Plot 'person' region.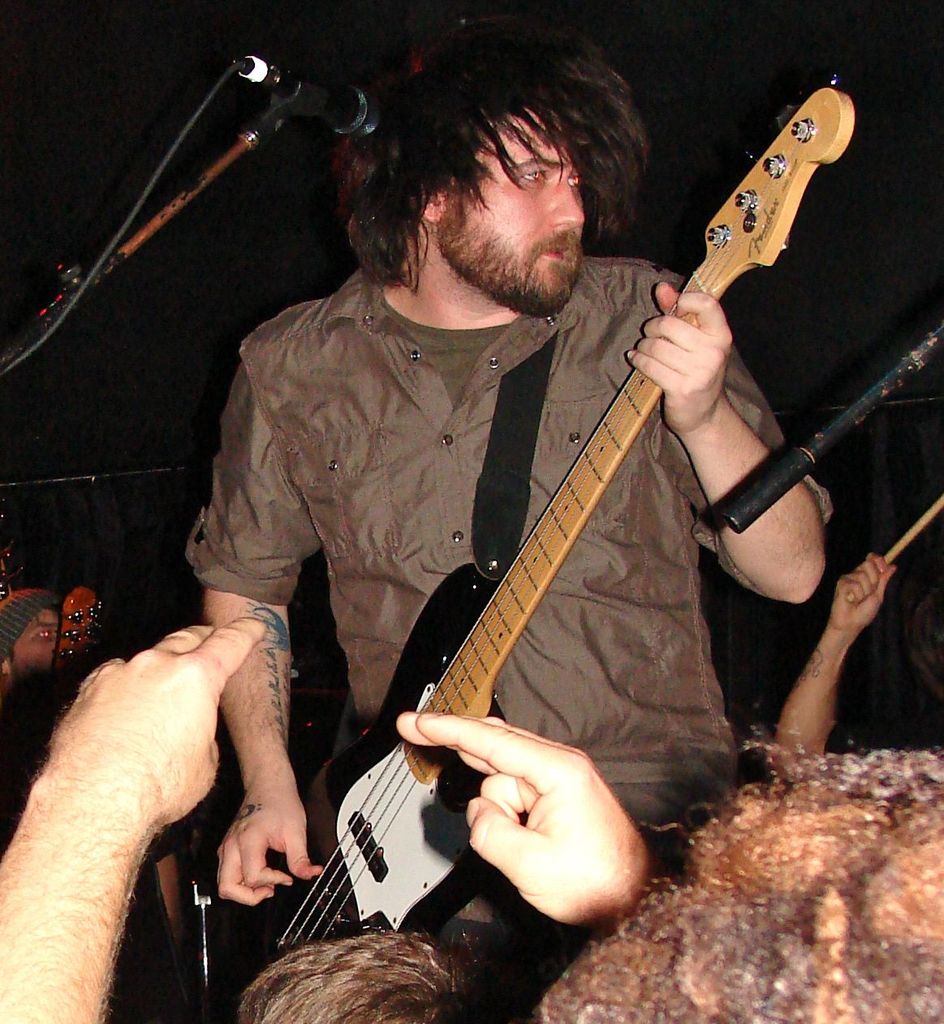
Plotted at bbox(770, 554, 895, 762).
